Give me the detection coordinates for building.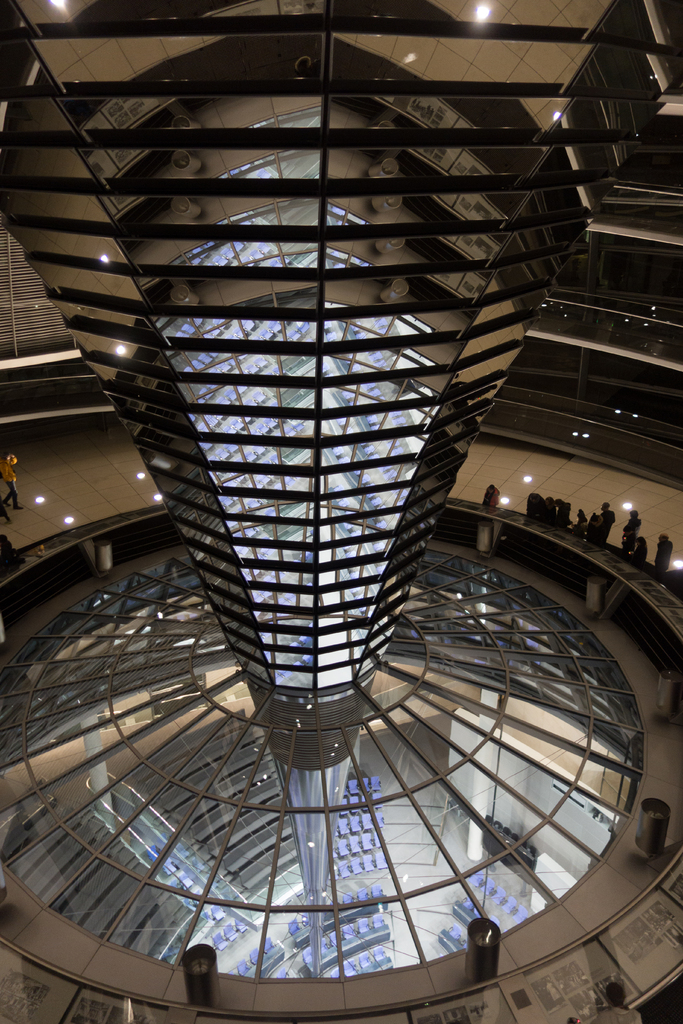
bbox(0, 2, 680, 1023).
